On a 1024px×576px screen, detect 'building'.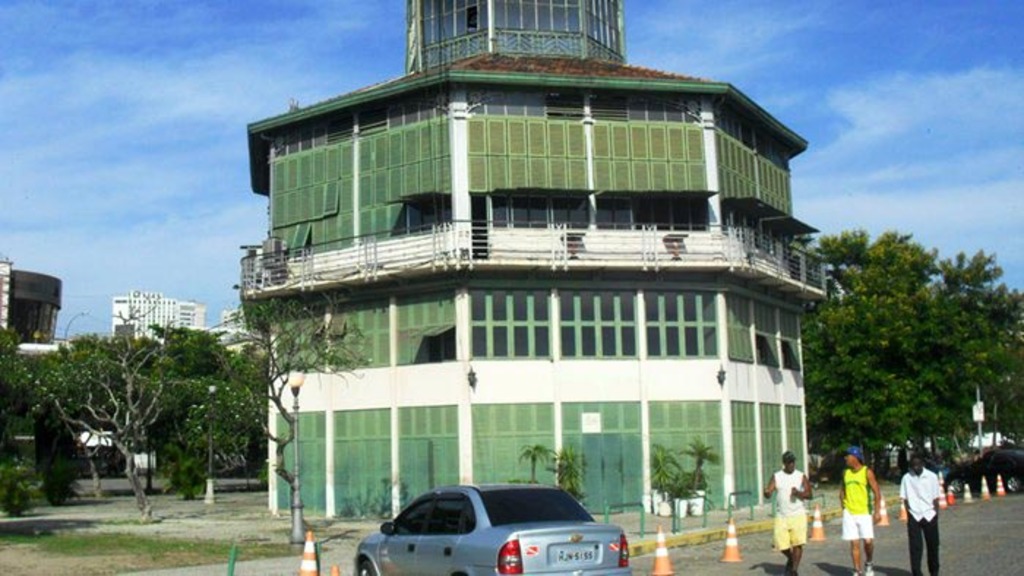
(x1=113, y1=289, x2=206, y2=344).
